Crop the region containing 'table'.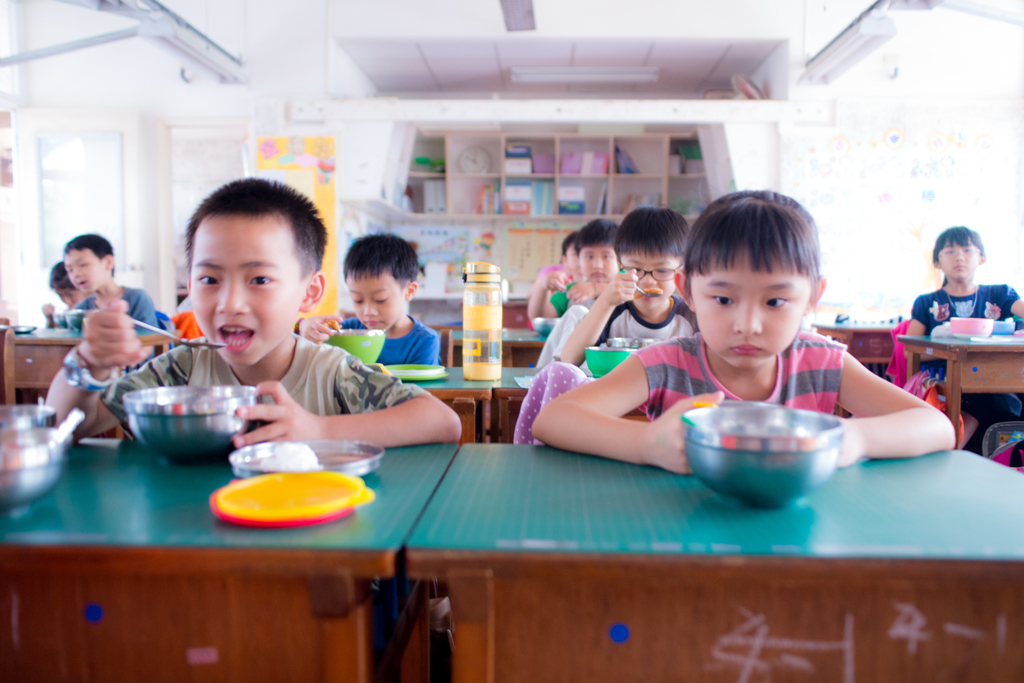
Crop region: (left=0, top=392, right=1023, bottom=682).
